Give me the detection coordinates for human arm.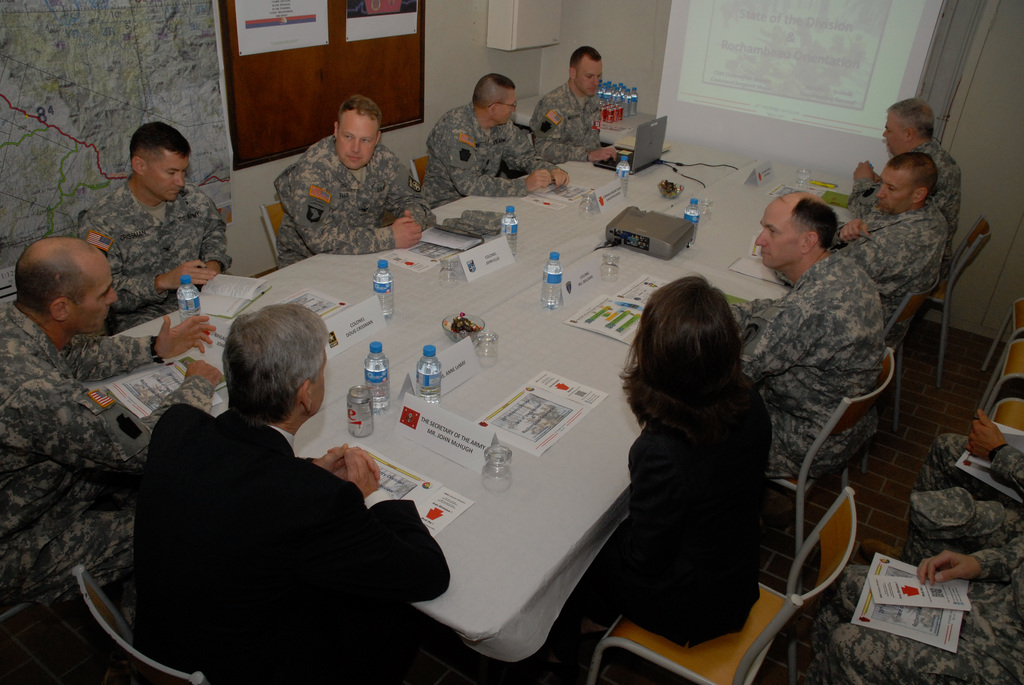
<box>833,209,875,245</box>.
